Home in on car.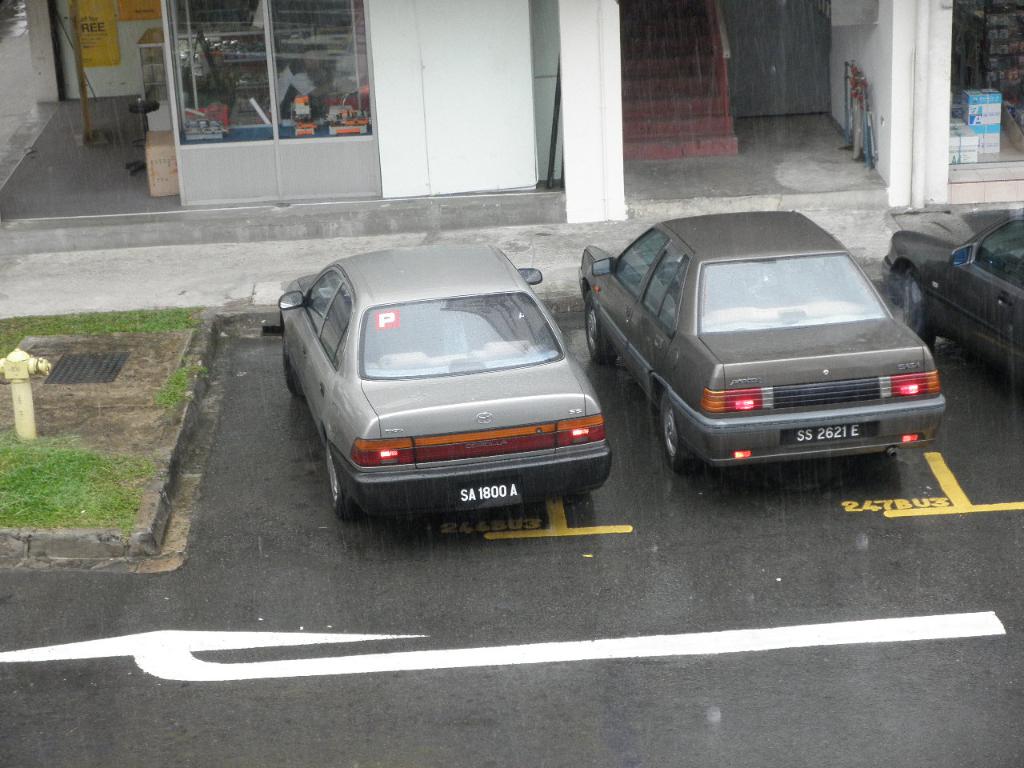
Homed in at [left=576, top=208, right=951, bottom=478].
